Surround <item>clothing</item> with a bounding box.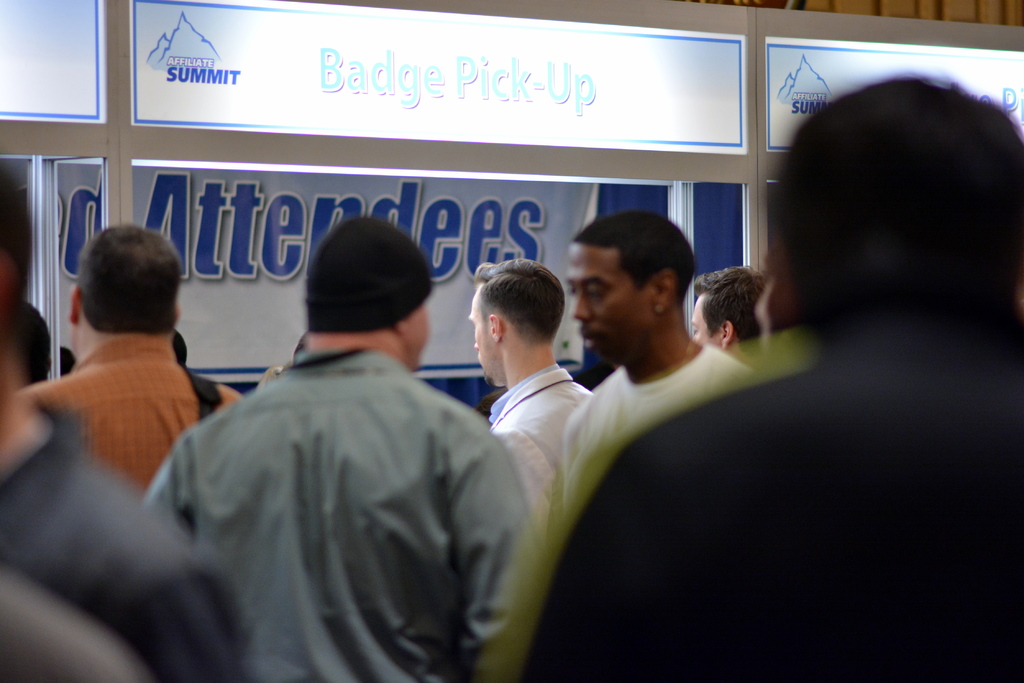
13:328:240:496.
